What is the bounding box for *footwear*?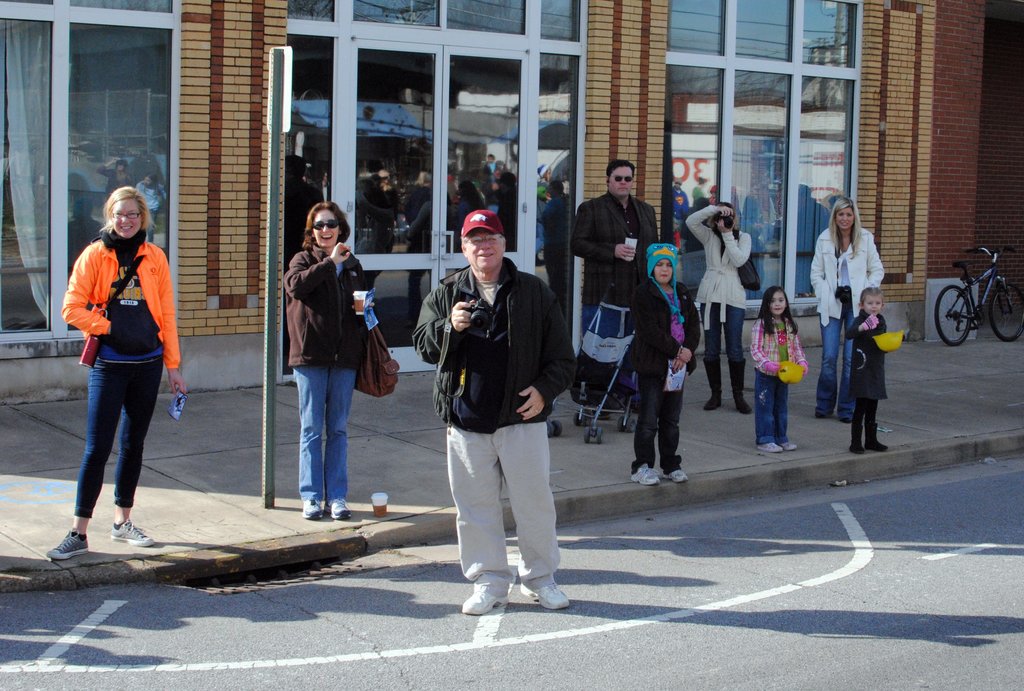
select_region(702, 356, 728, 413).
